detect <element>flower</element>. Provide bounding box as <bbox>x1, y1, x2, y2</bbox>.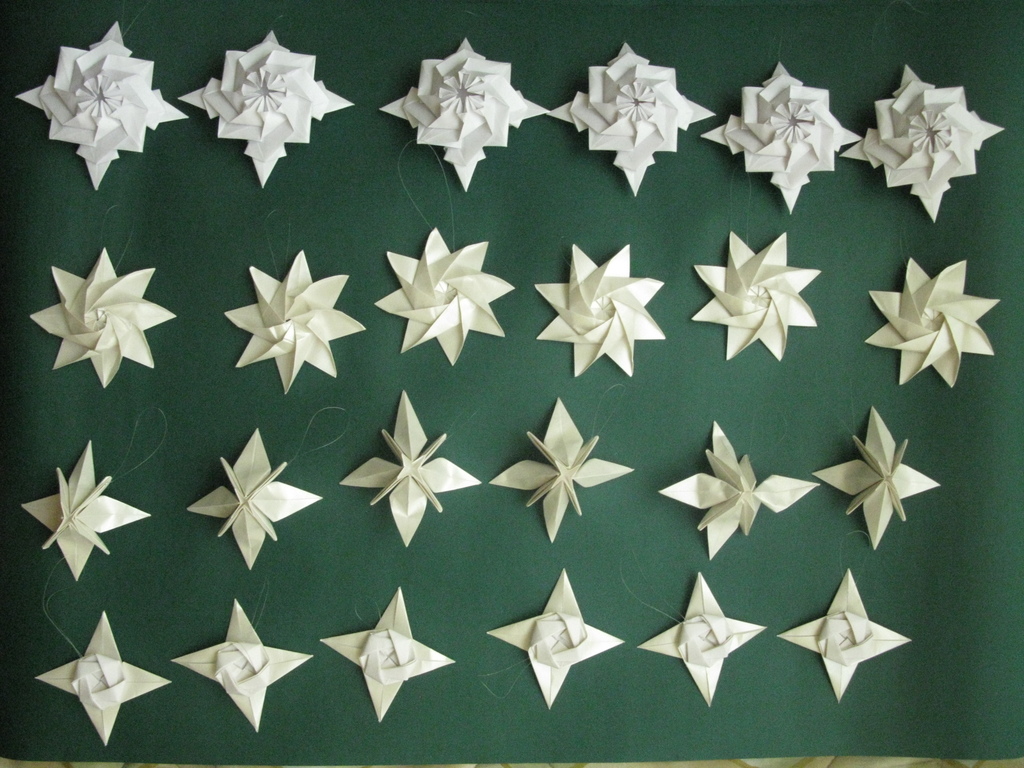
<bbox>639, 572, 769, 706</bbox>.
